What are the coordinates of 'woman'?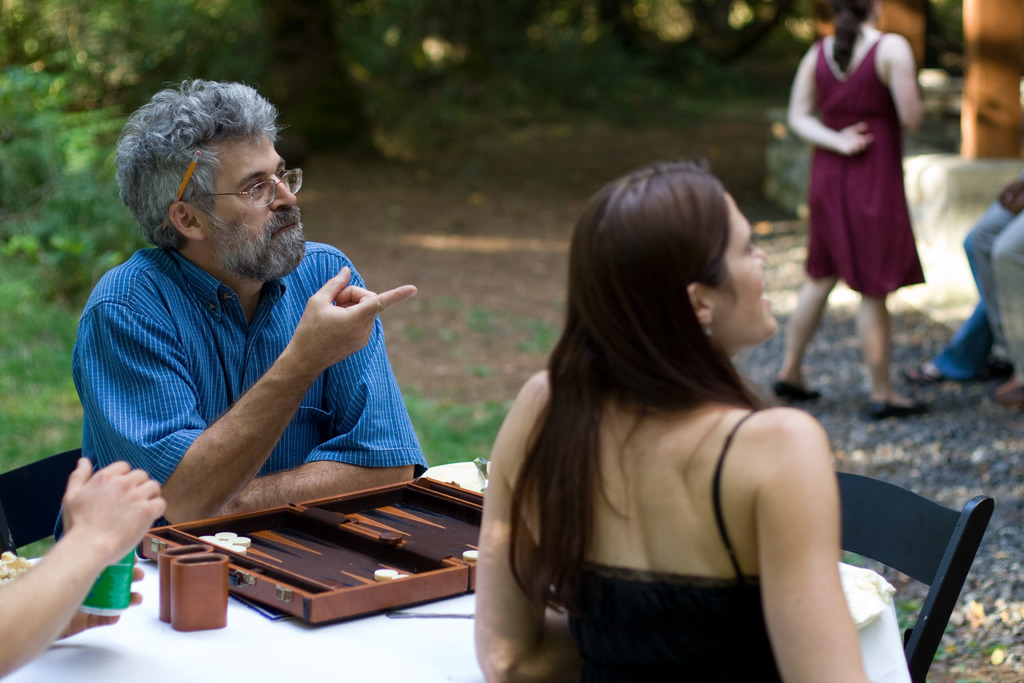
(left=483, top=112, right=904, bottom=682).
